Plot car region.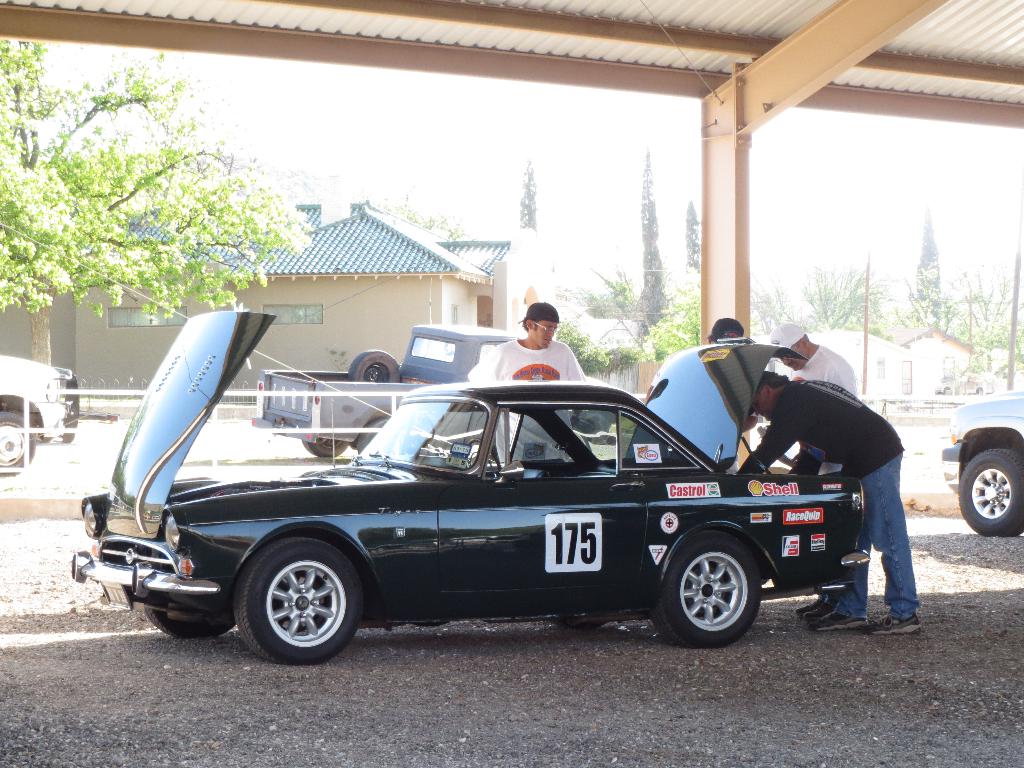
Plotted at region(74, 369, 899, 658).
